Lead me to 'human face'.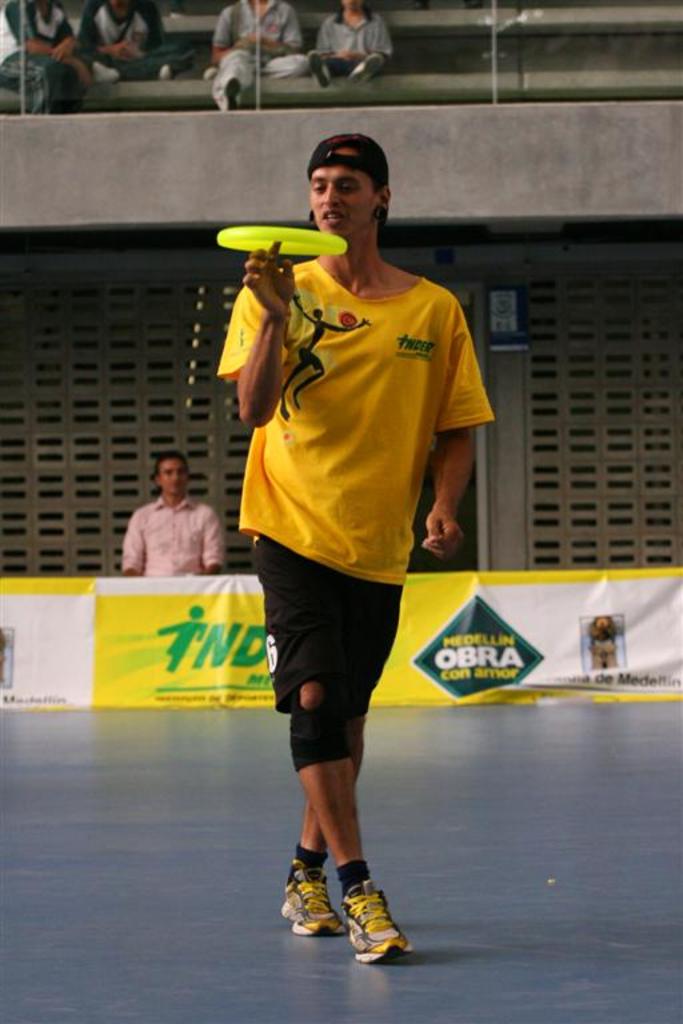
Lead to (157,461,184,499).
